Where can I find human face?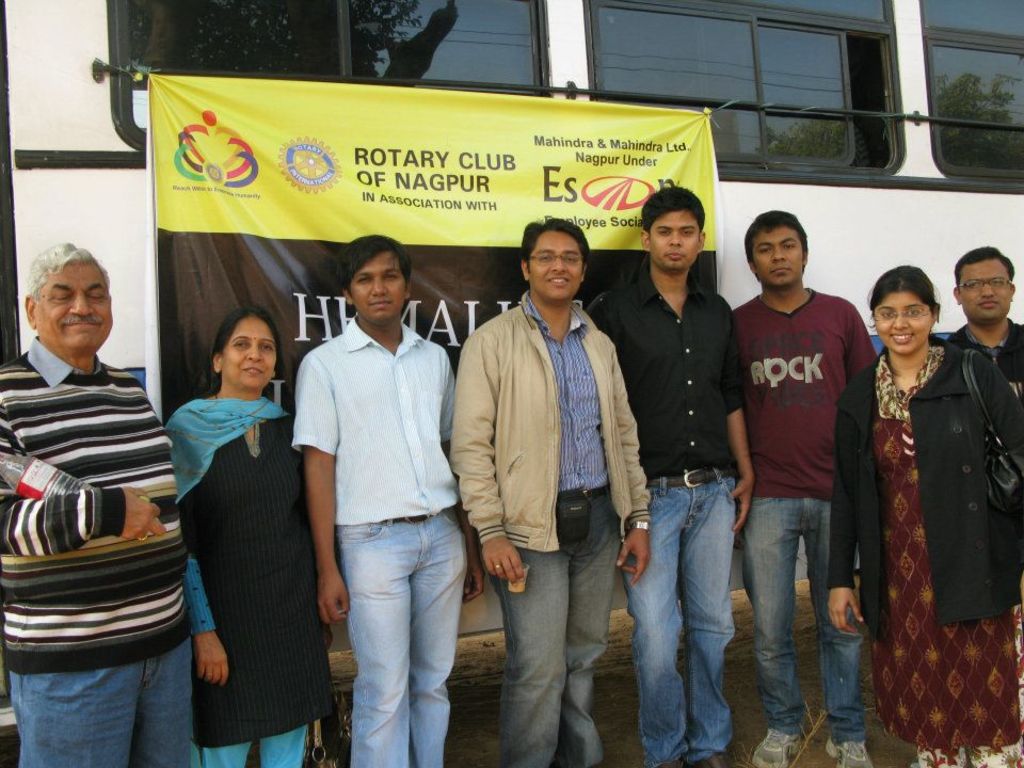
You can find it at {"x1": 345, "y1": 251, "x2": 411, "y2": 322}.
